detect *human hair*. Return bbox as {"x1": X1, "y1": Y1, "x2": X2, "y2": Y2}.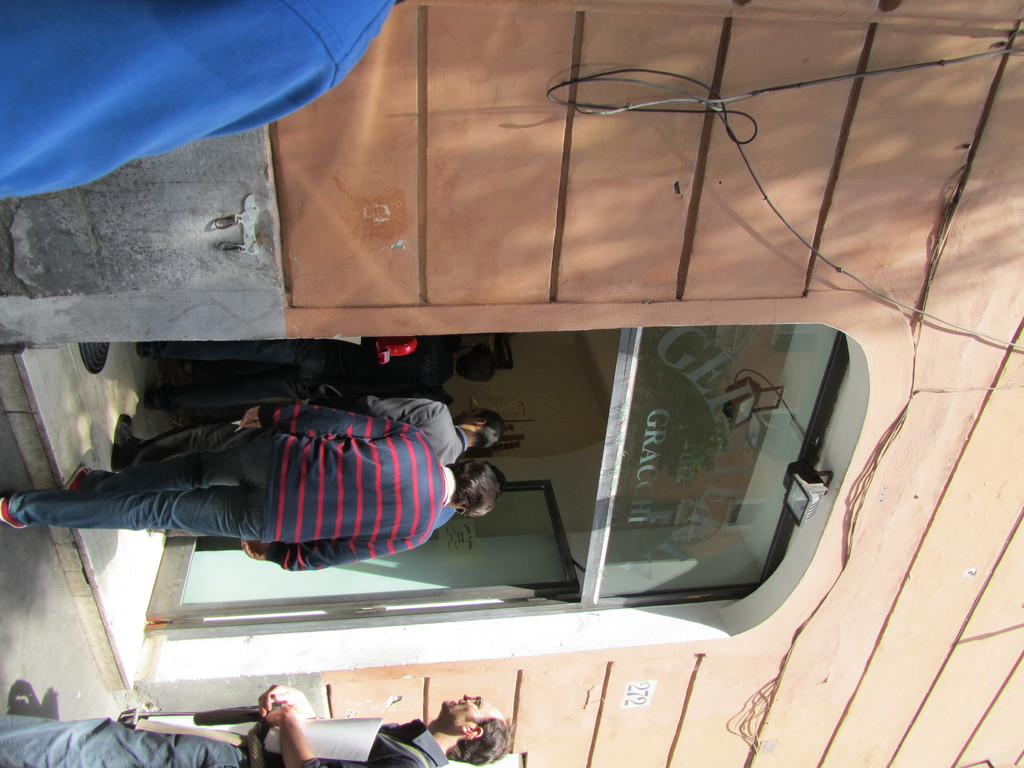
{"x1": 469, "y1": 401, "x2": 509, "y2": 452}.
